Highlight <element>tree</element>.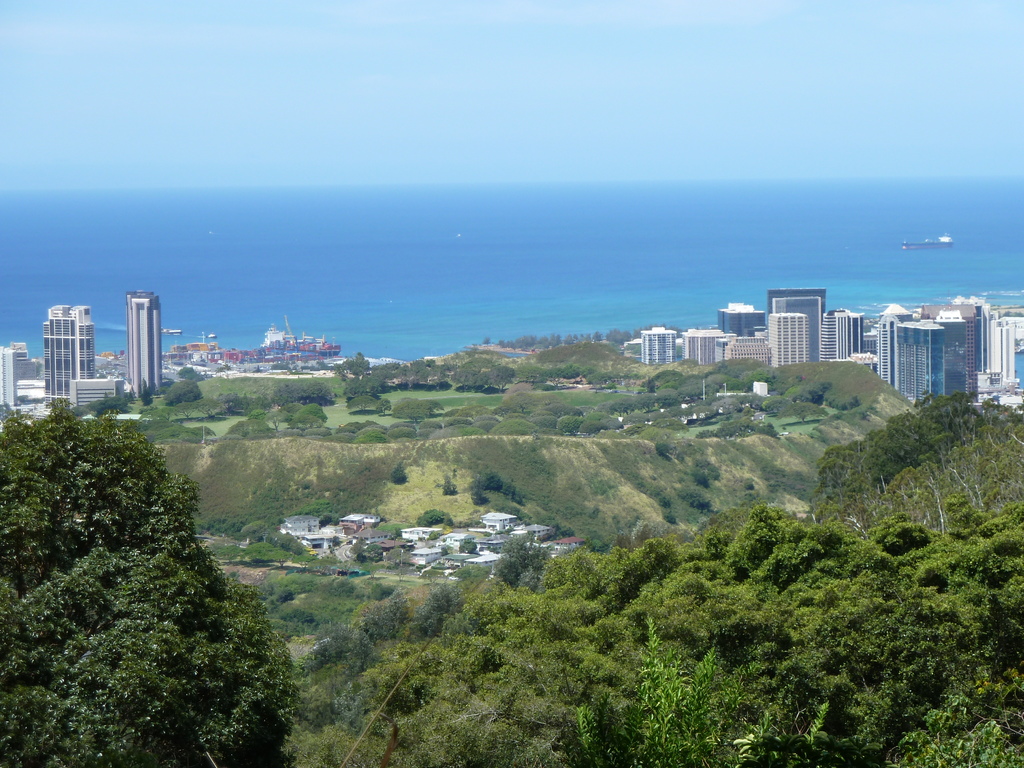
Highlighted region: l=388, t=460, r=407, b=486.
